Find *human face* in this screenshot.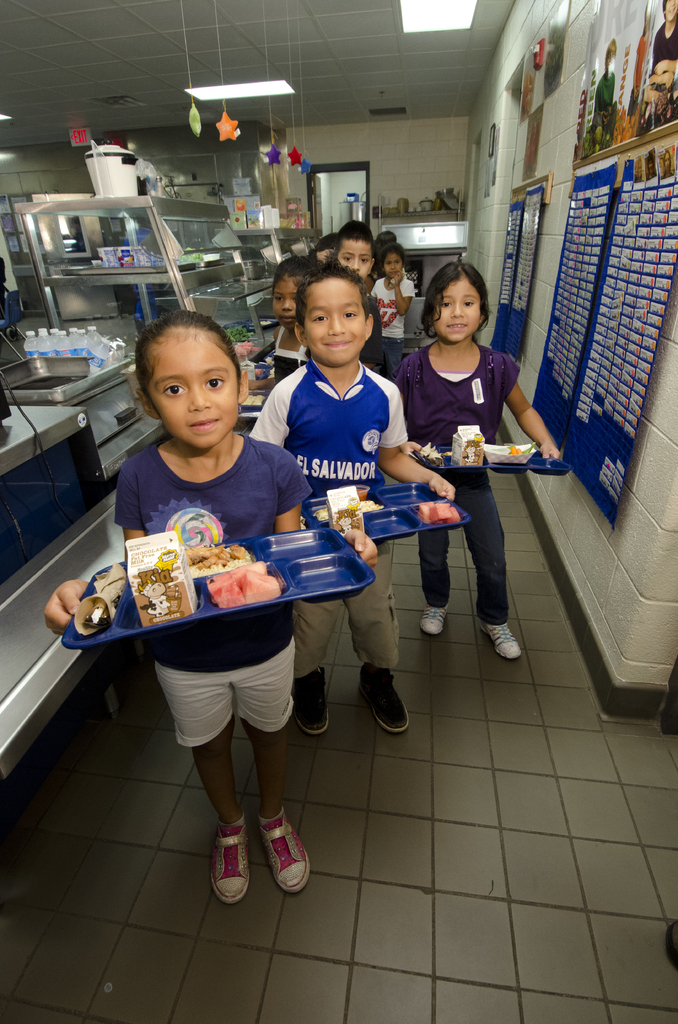
The bounding box for *human face* is <region>339, 241, 372, 278</region>.
